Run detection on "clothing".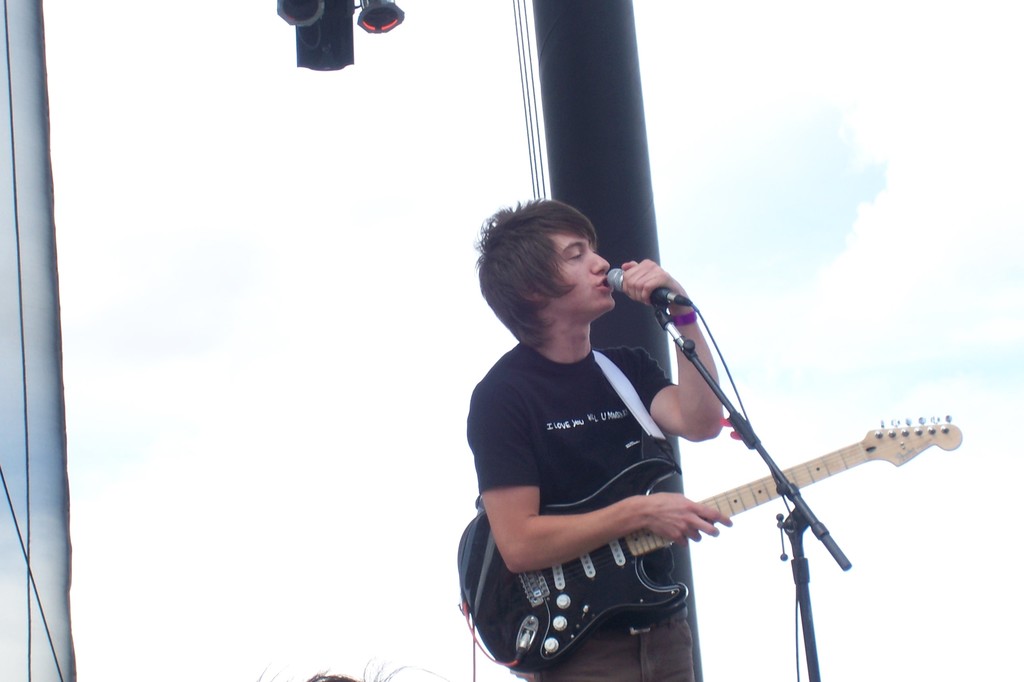
Result: left=480, top=287, right=713, bottom=631.
